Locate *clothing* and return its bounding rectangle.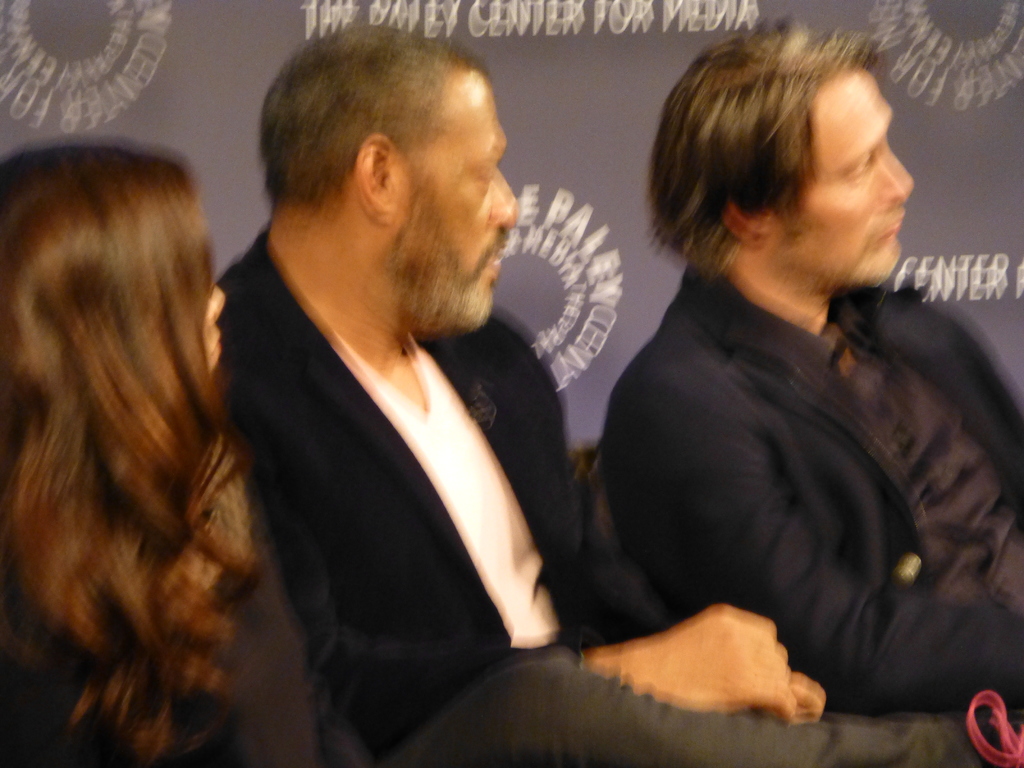
0, 531, 335, 767.
